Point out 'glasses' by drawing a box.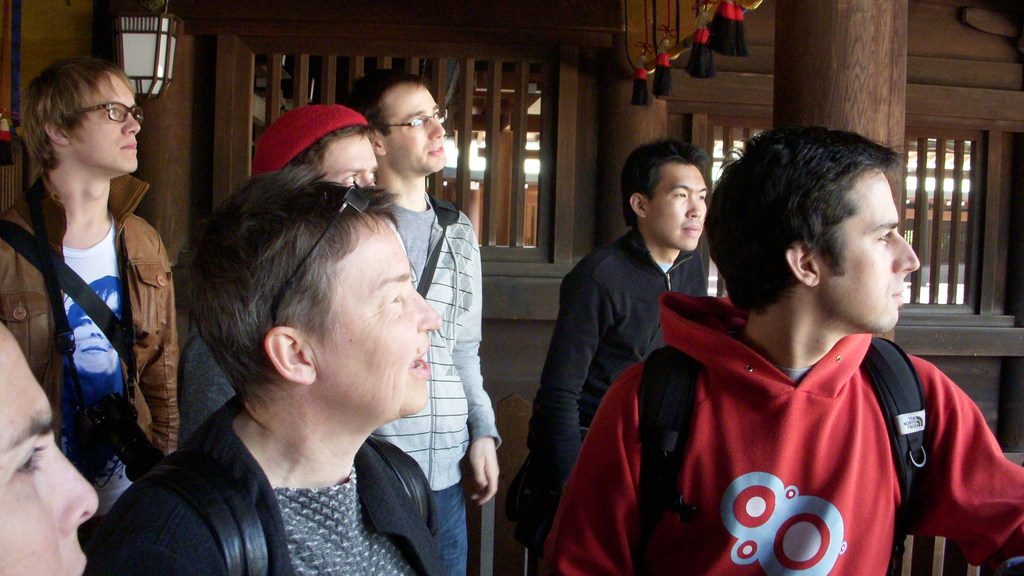
rect(80, 99, 145, 125).
